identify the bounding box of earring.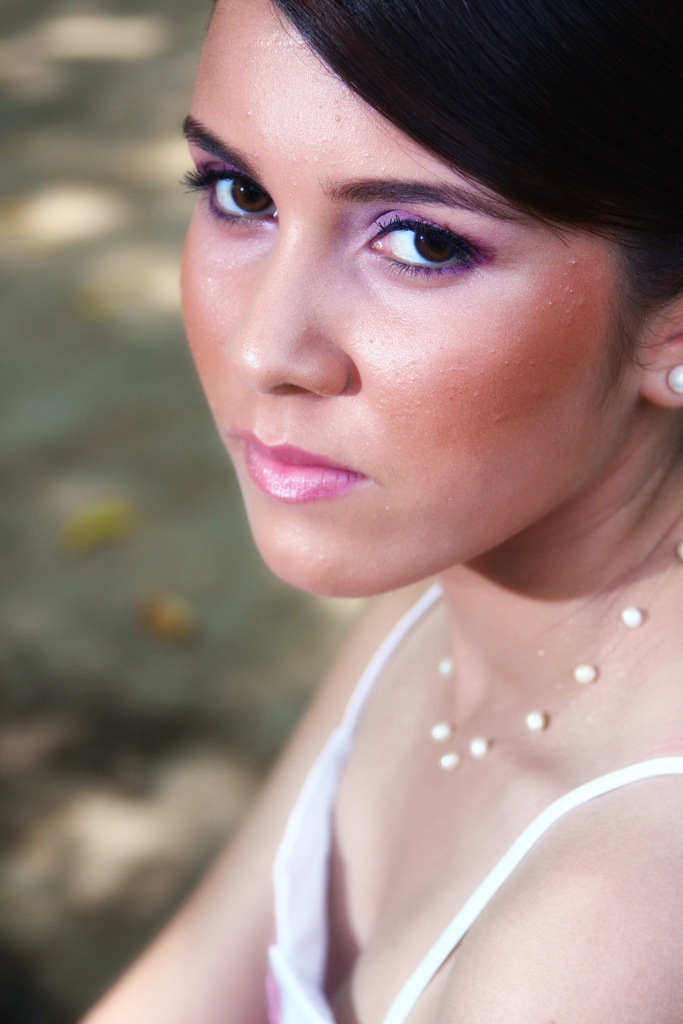
[664, 361, 682, 401].
